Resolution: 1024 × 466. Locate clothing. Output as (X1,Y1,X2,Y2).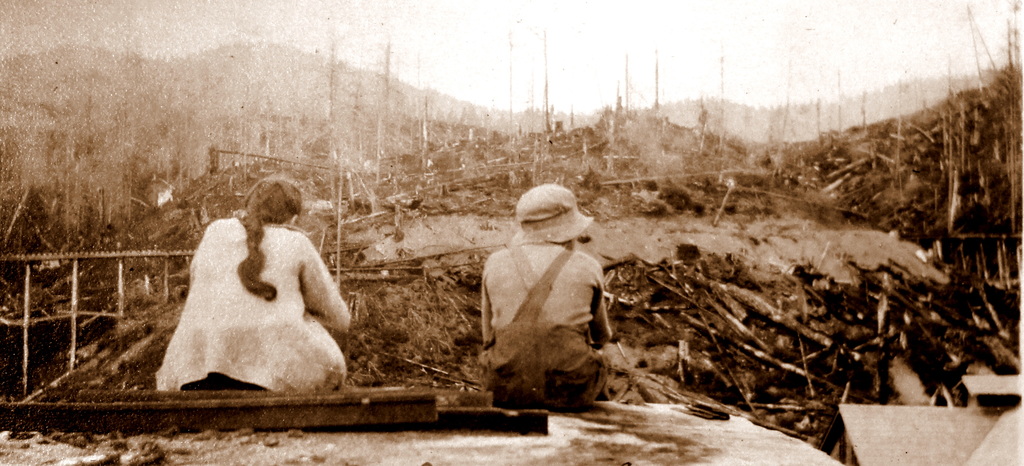
(149,188,355,396).
